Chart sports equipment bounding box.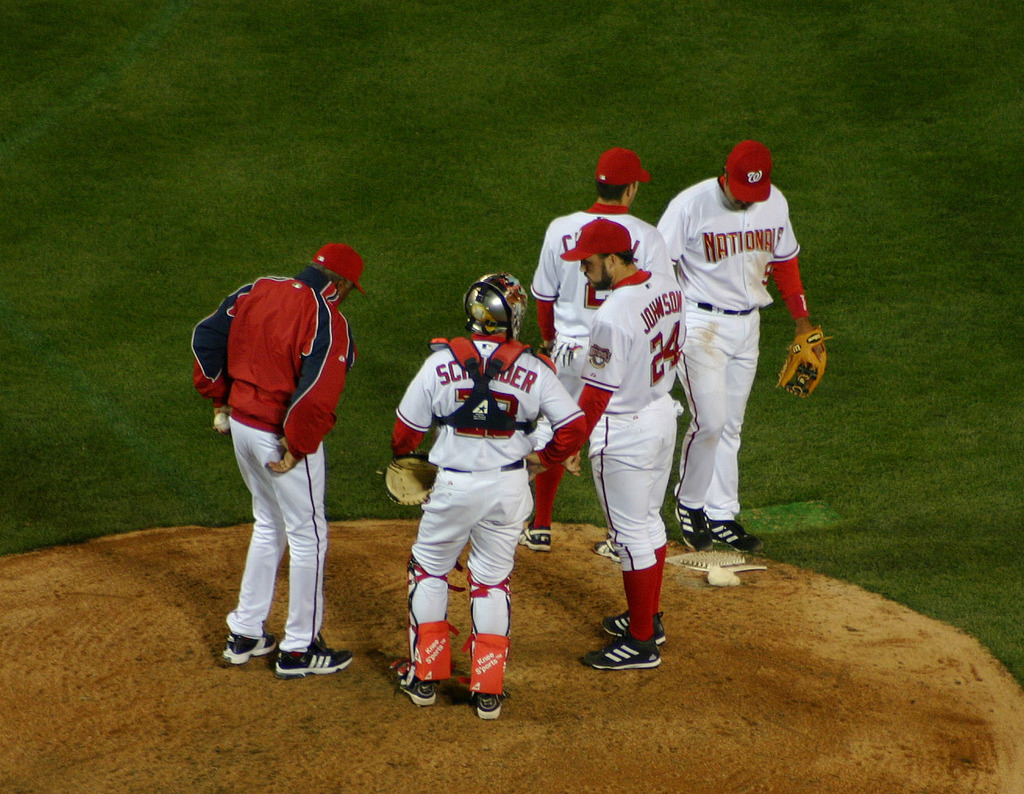
Charted: 470 685 503 719.
